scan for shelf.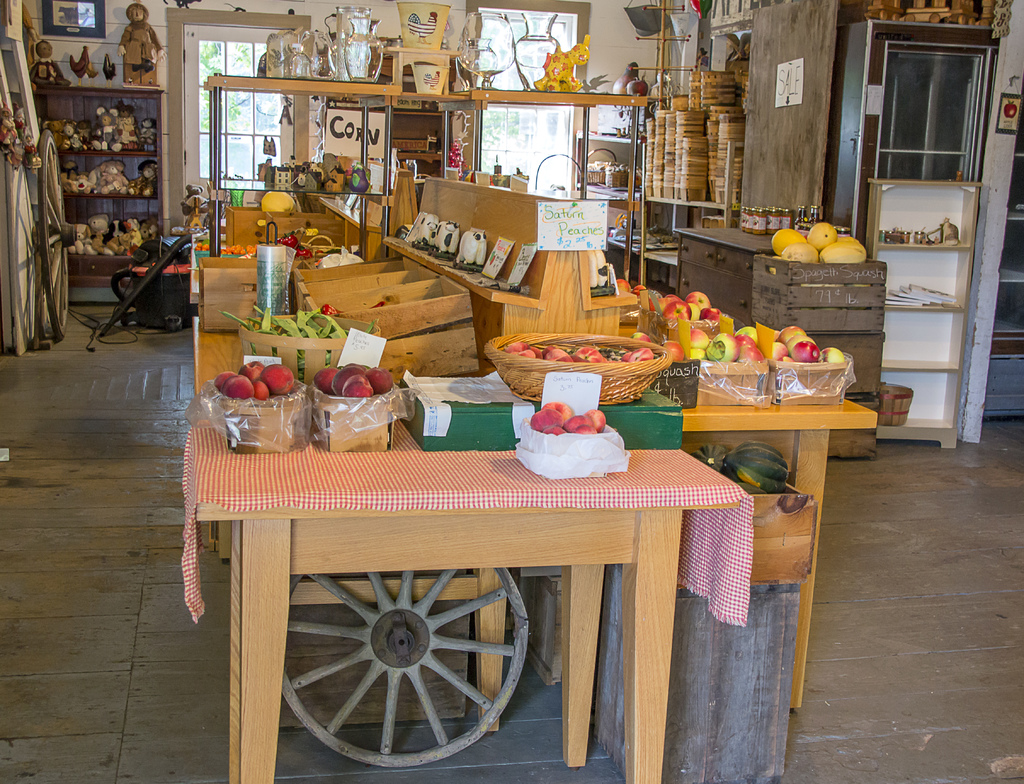
Scan result: (393,89,655,300).
